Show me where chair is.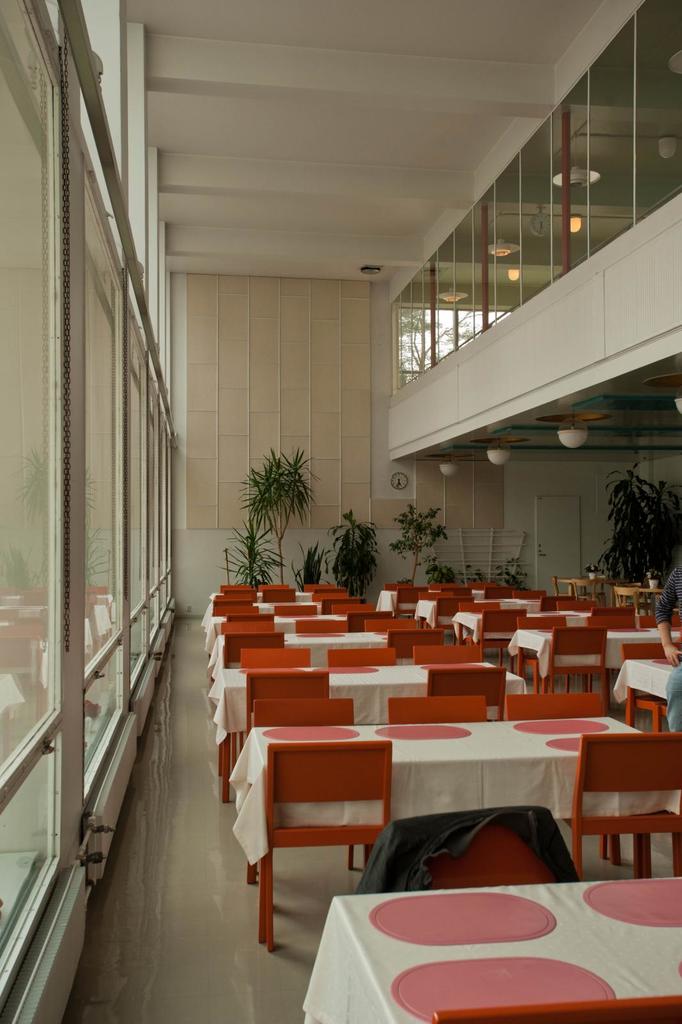
chair is at {"x1": 469, "y1": 582, "x2": 496, "y2": 588}.
